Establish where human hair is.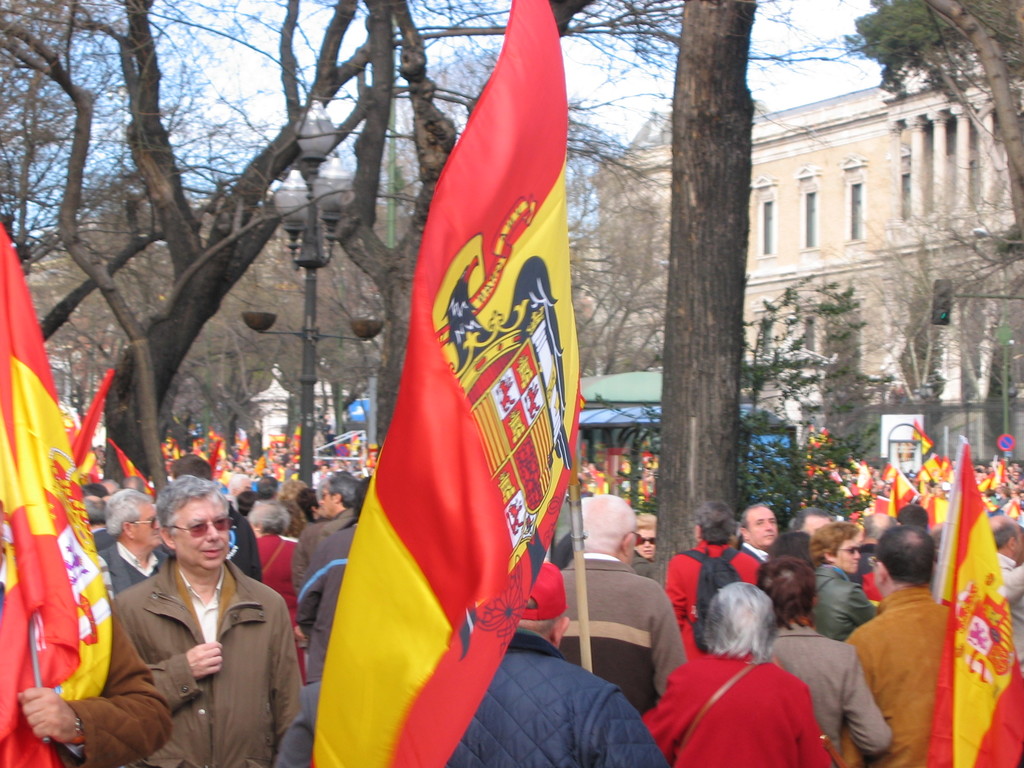
Established at bbox(692, 500, 734, 545).
